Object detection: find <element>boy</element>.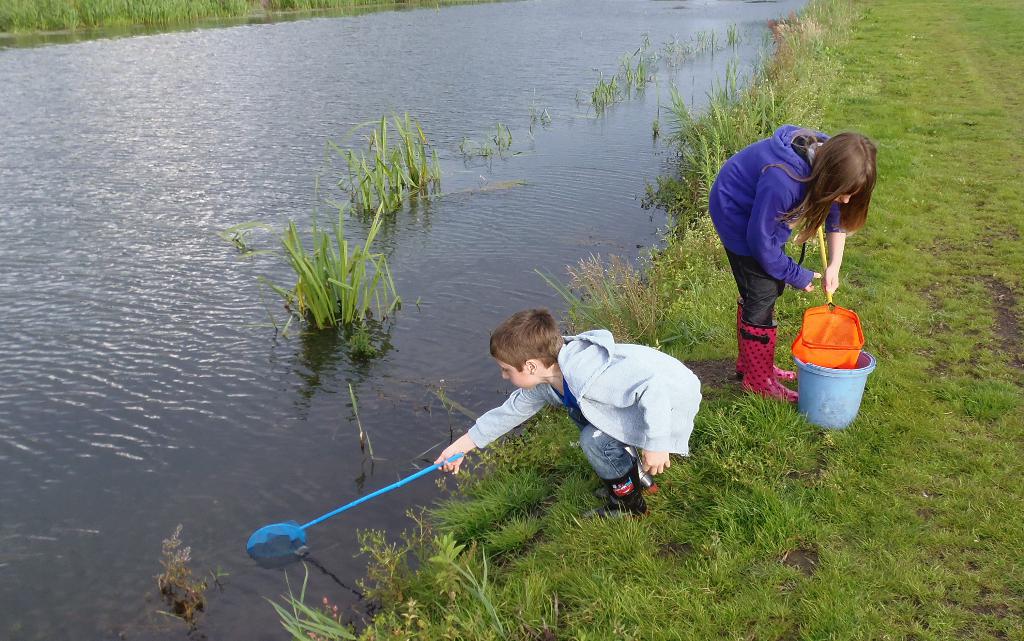
435, 303, 717, 512.
